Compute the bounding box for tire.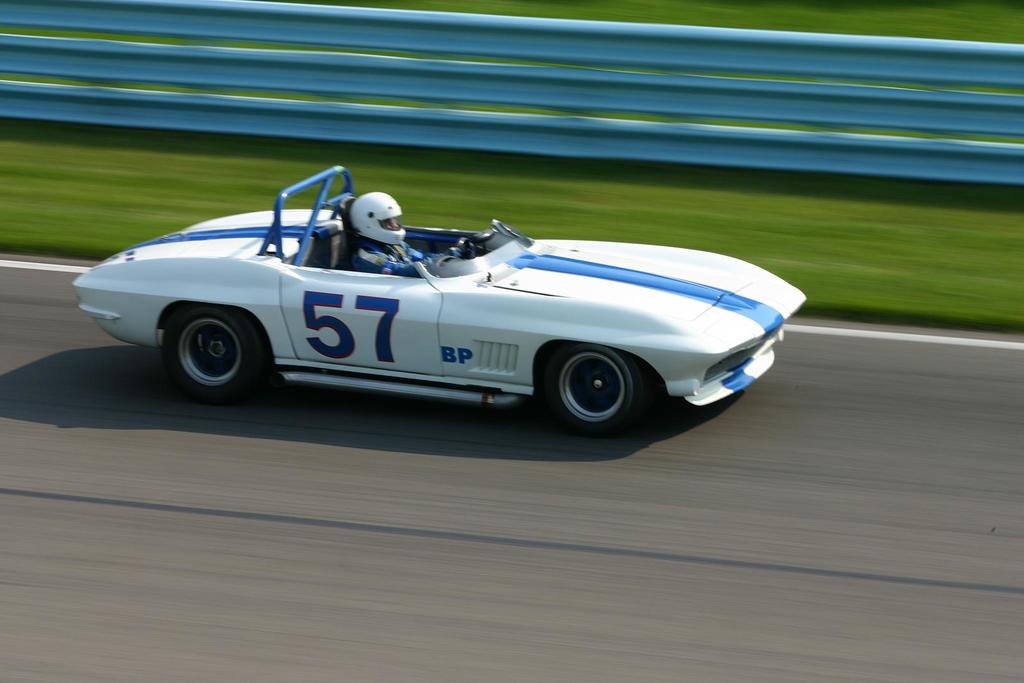
region(162, 307, 267, 402).
